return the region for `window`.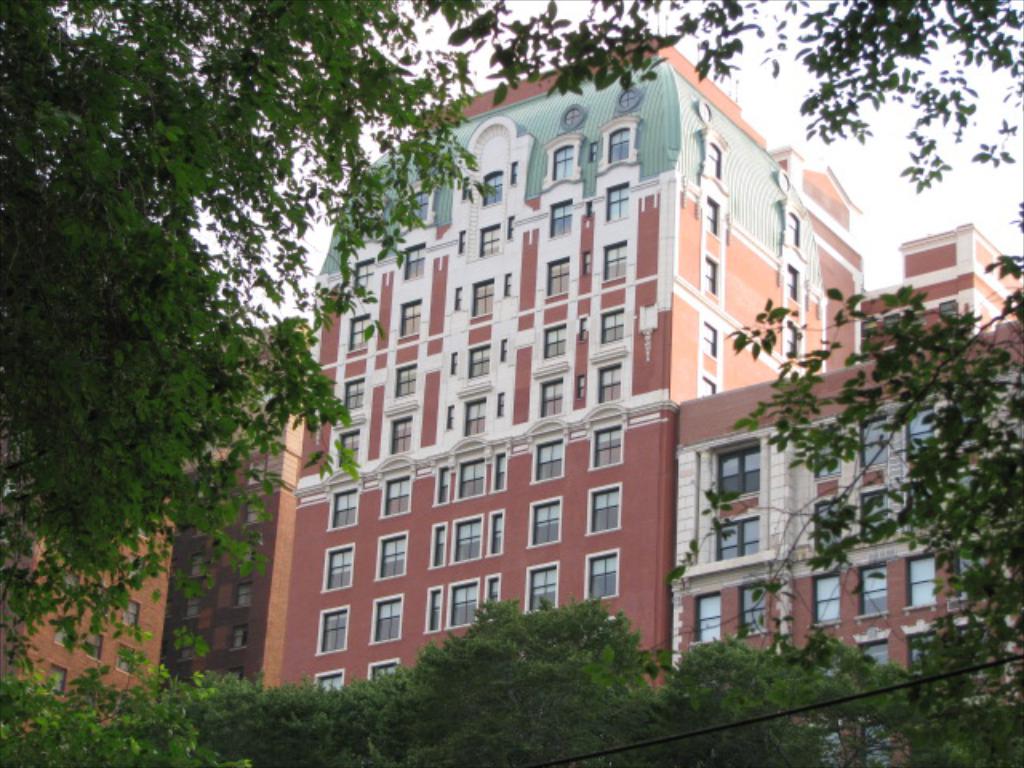
(600, 302, 627, 344).
